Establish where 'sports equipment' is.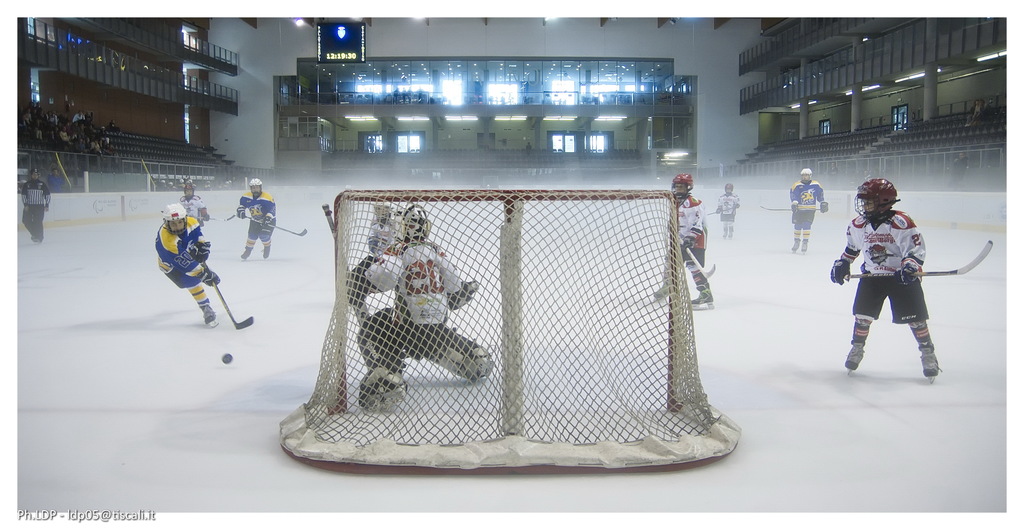
Established at box=[669, 171, 694, 201].
